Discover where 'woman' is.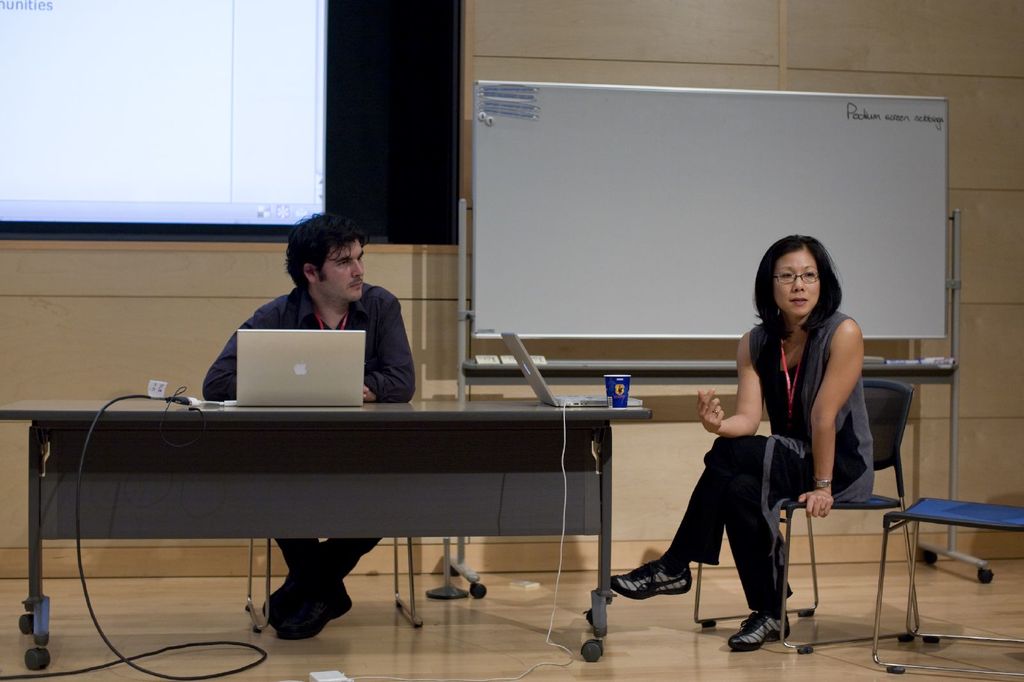
Discovered at select_region(651, 253, 847, 657).
